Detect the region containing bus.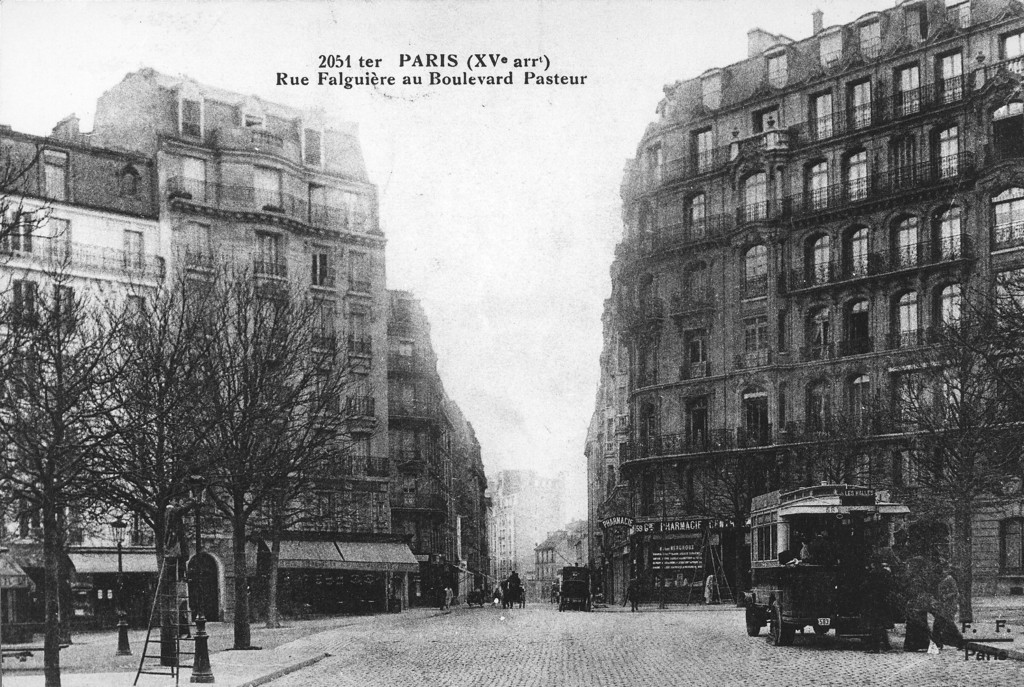
[x1=740, y1=473, x2=913, y2=641].
